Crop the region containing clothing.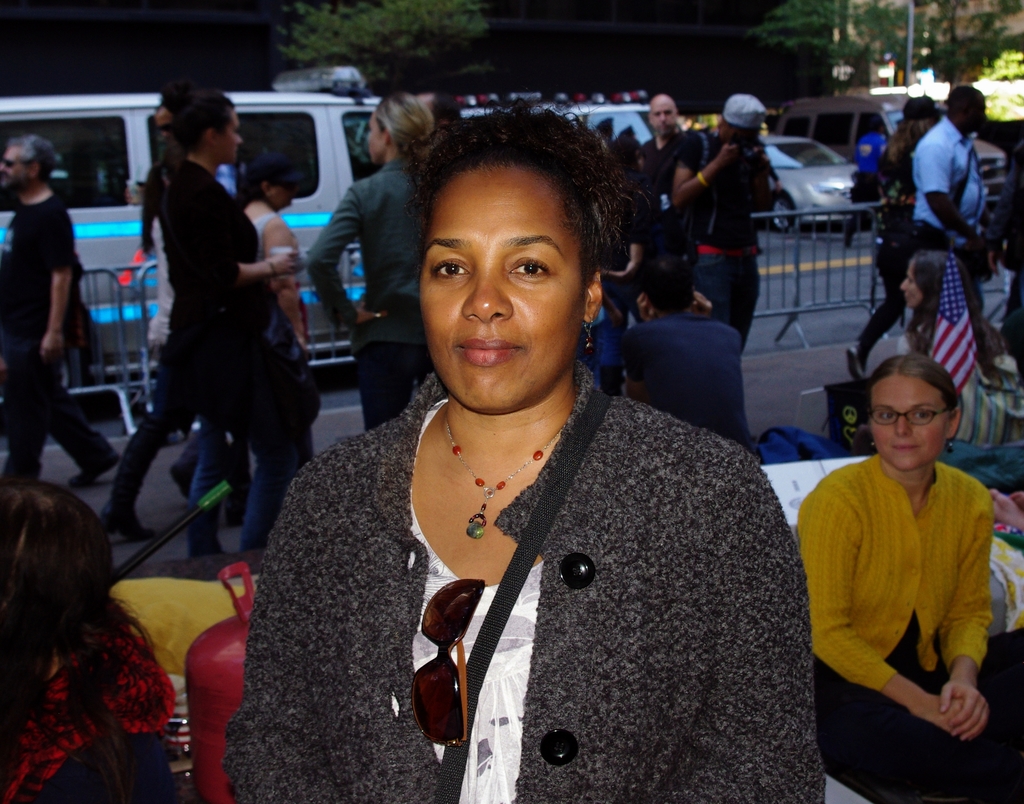
Crop region: region(110, 154, 282, 538).
